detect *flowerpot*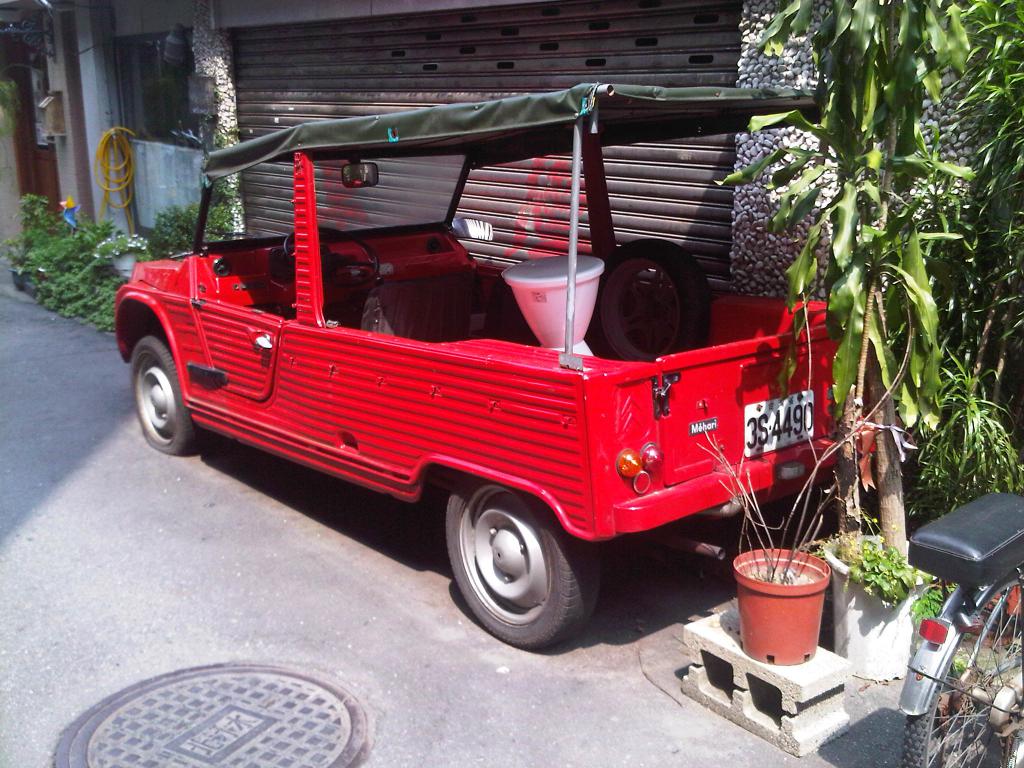
<region>817, 534, 936, 678</region>
